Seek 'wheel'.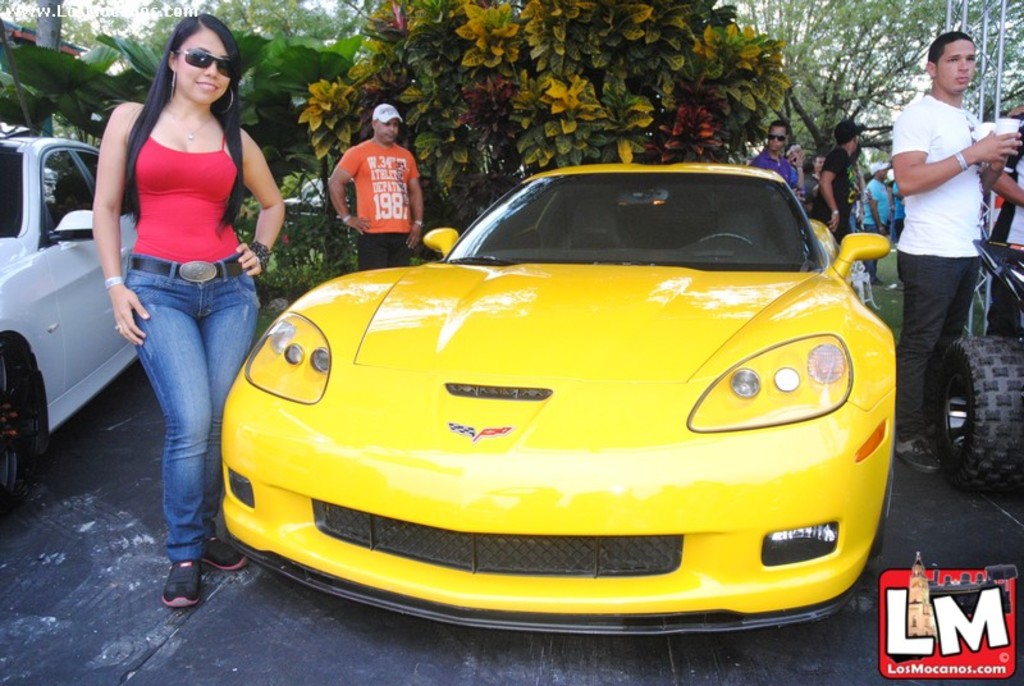
box=[927, 307, 1011, 513].
